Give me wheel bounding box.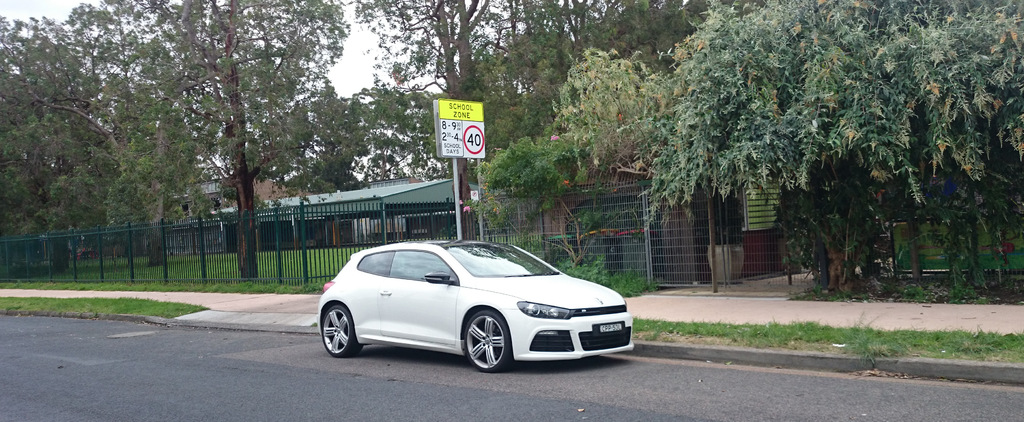
453,320,516,375.
